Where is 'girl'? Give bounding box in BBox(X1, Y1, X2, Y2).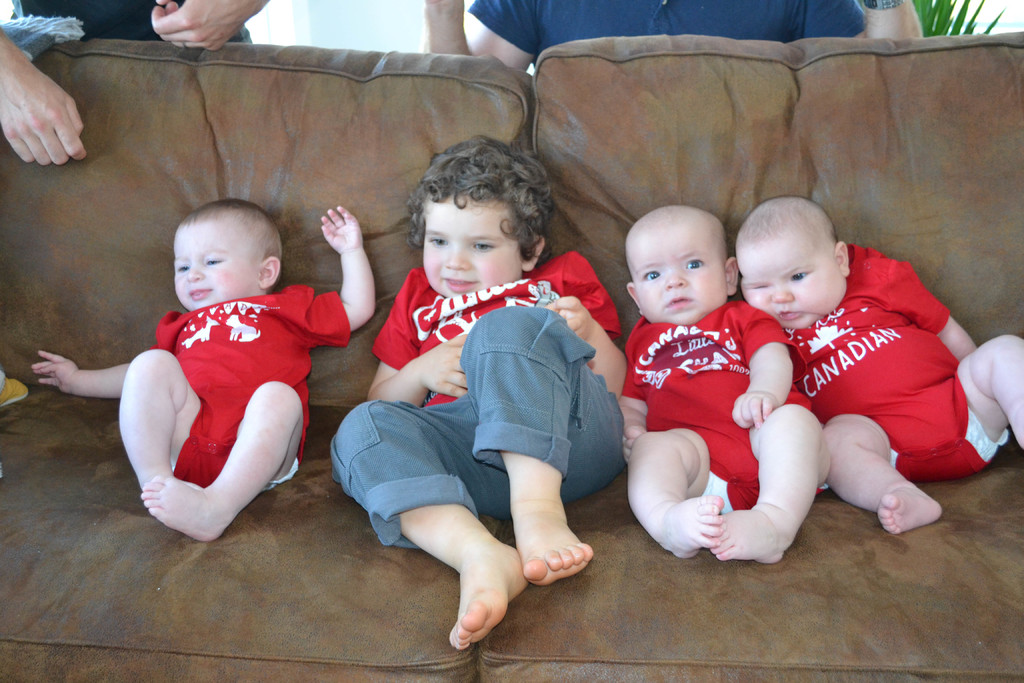
BBox(35, 199, 381, 539).
